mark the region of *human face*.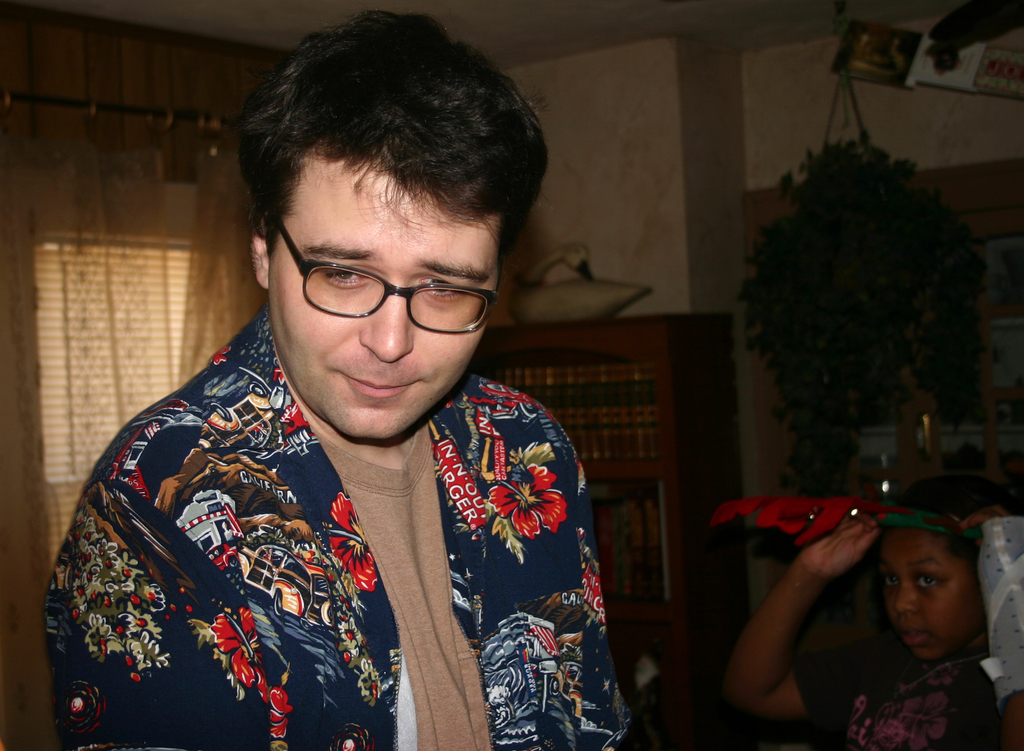
Region: [x1=269, y1=172, x2=502, y2=441].
